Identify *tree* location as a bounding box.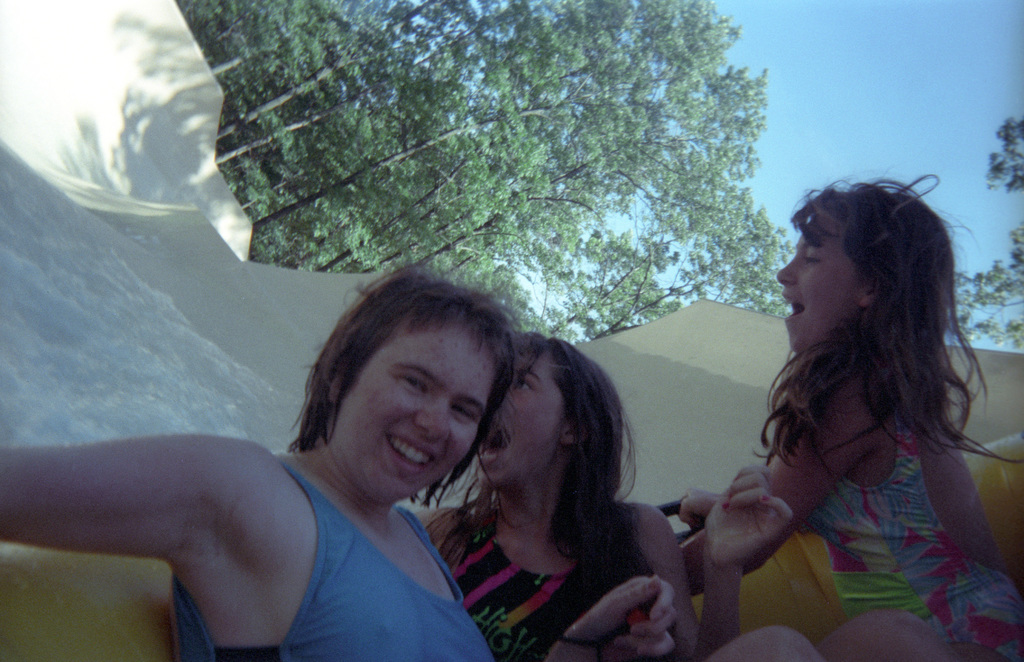
pyautogui.locateOnScreen(942, 115, 1023, 345).
